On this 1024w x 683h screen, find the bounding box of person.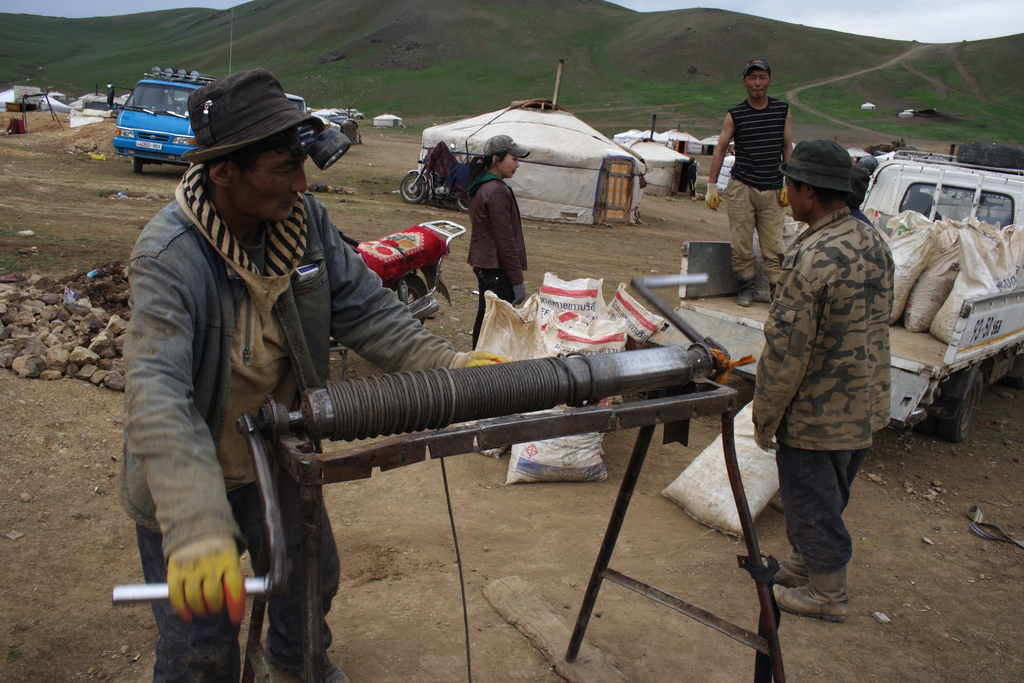
Bounding box: region(453, 135, 528, 347).
